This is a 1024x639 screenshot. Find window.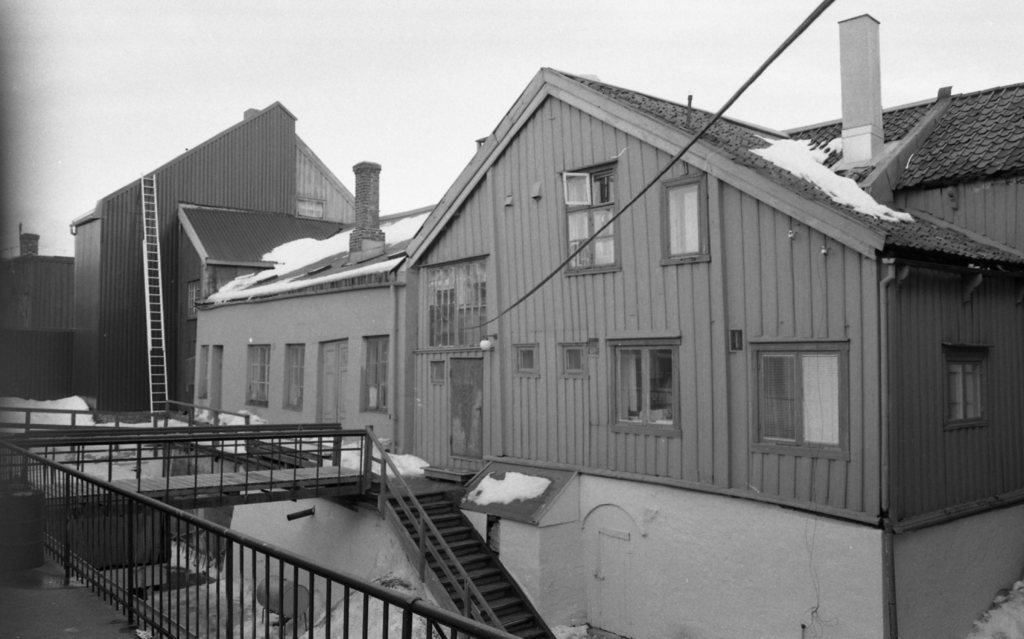
Bounding box: {"left": 755, "top": 331, "right": 853, "bottom": 456}.
